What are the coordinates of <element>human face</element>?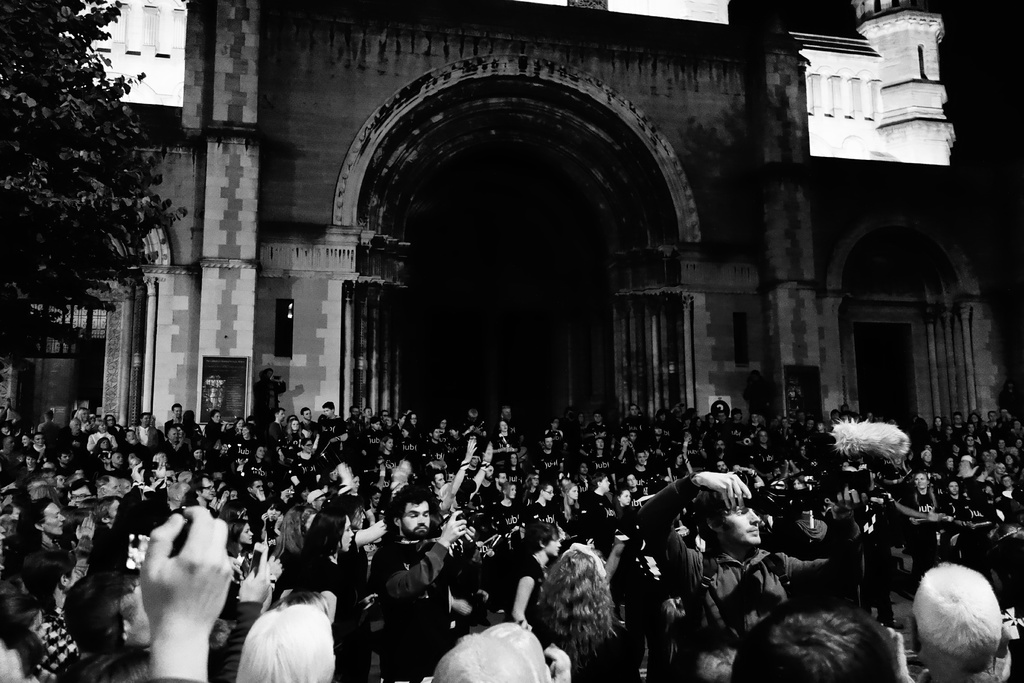
<box>716,498,760,544</box>.
